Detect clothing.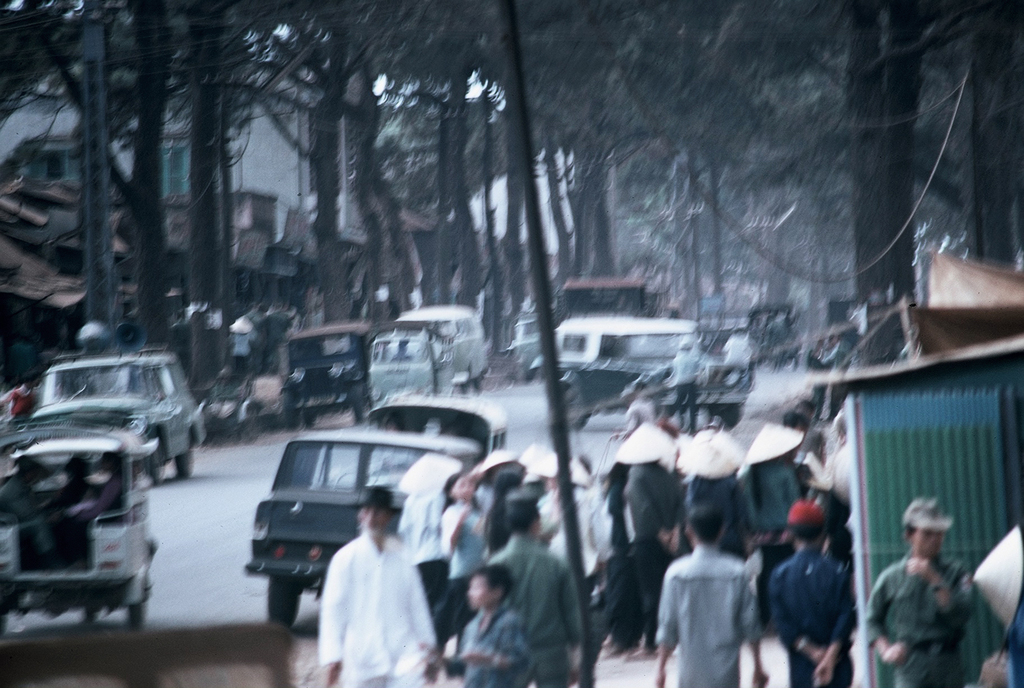
Detected at (left=621, top=465, right=678, bottom=636).
